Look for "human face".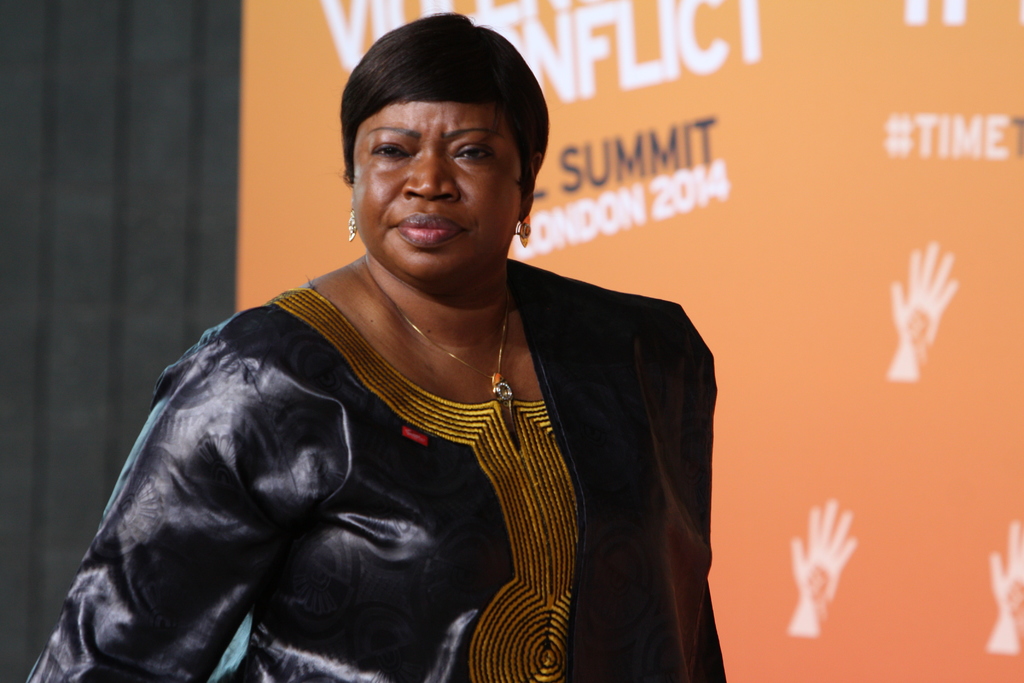
Found: 351 102 525 278.
